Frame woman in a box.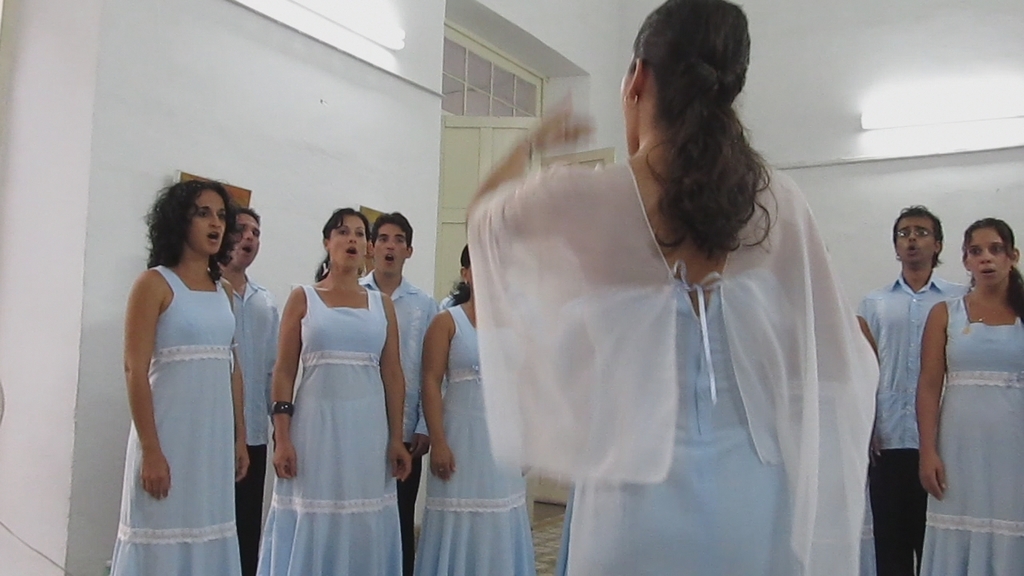
rect(107, 181, 251, 575).
